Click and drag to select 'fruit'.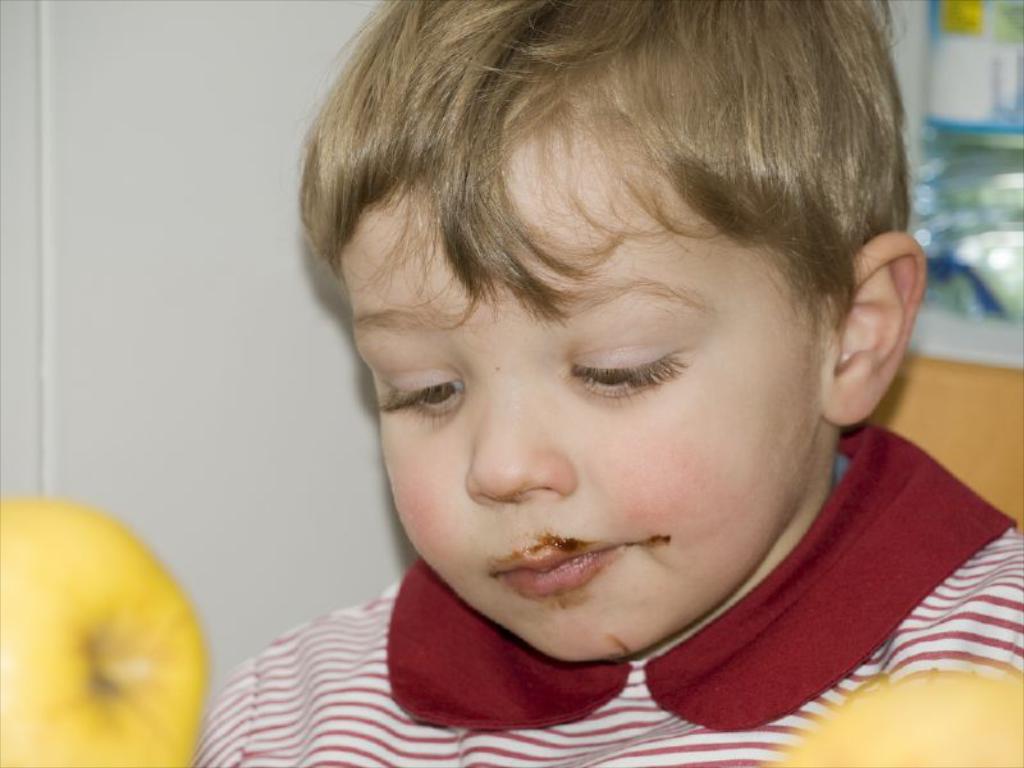
Selection: select_region(0, 498, 210, 767).
